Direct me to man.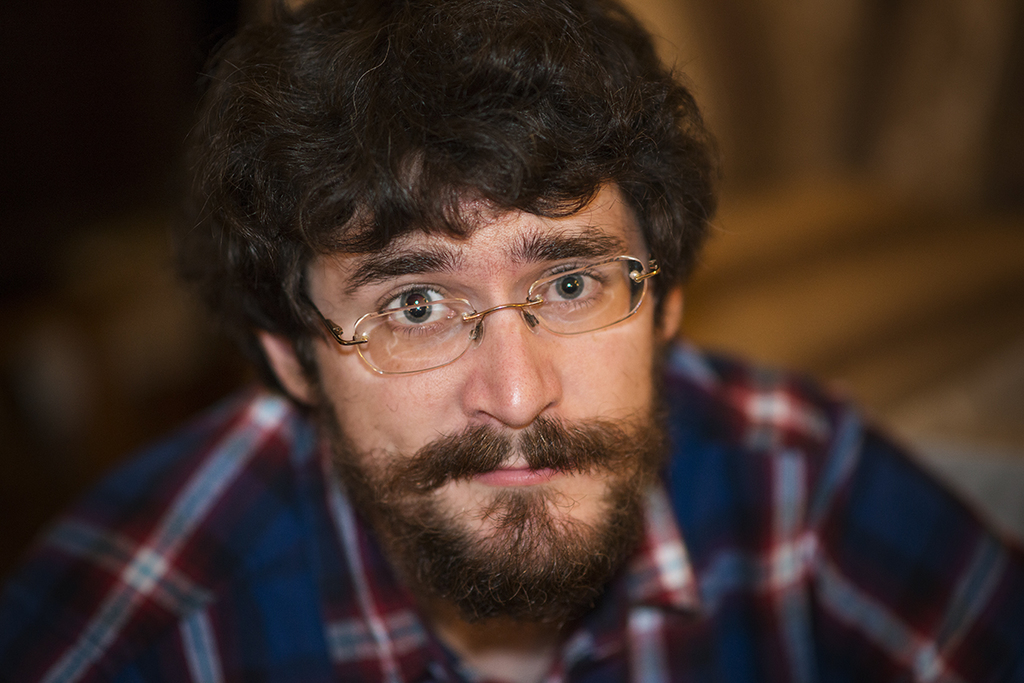
Direction: {"left": 3, "top": 0, "right": 1023, "bottom": 682}.
